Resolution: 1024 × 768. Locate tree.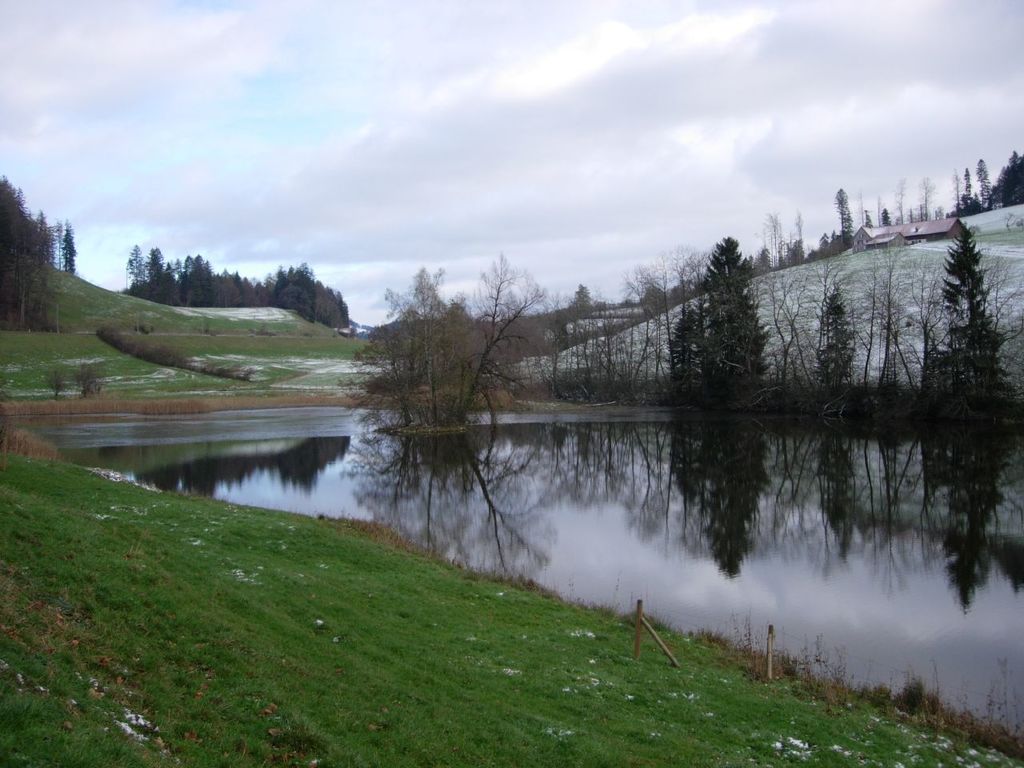
detection(879, 202, 891, 230).
